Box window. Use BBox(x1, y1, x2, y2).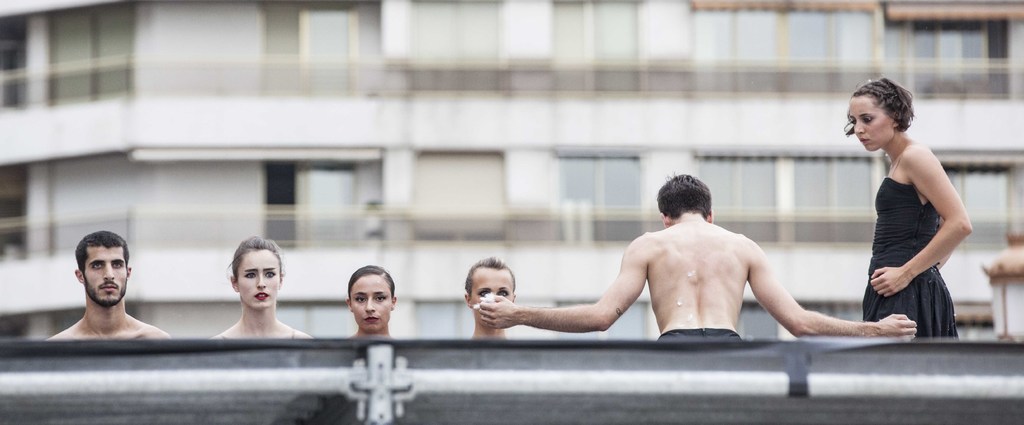
BBox(554, 0, 638, 99).
